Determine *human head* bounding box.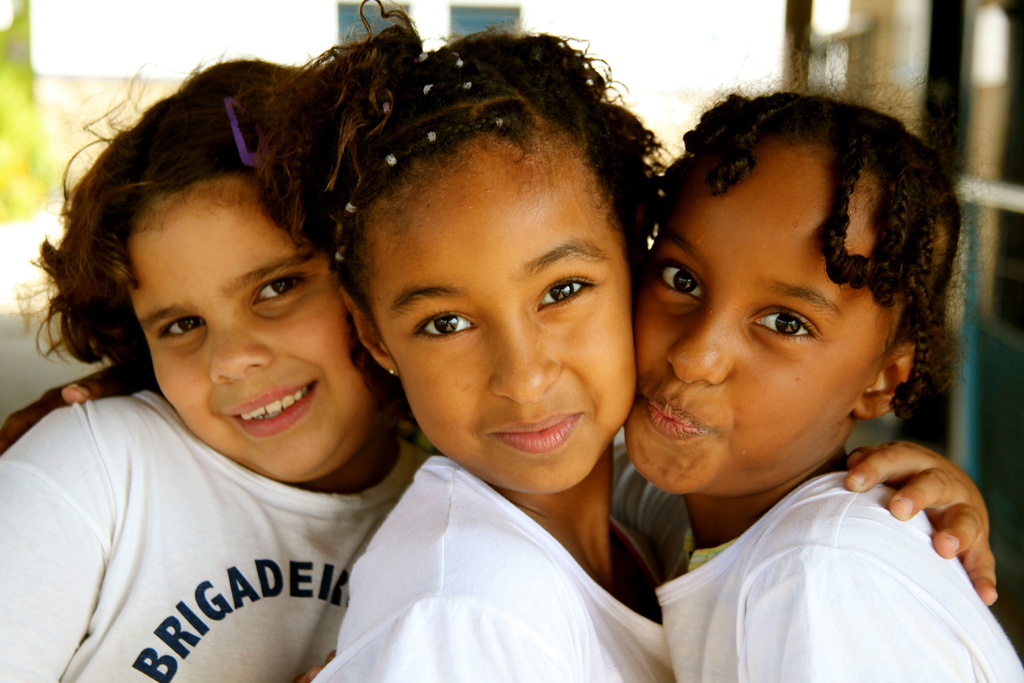
Determined: (left=63, top=77, right=379, bottom=452).
